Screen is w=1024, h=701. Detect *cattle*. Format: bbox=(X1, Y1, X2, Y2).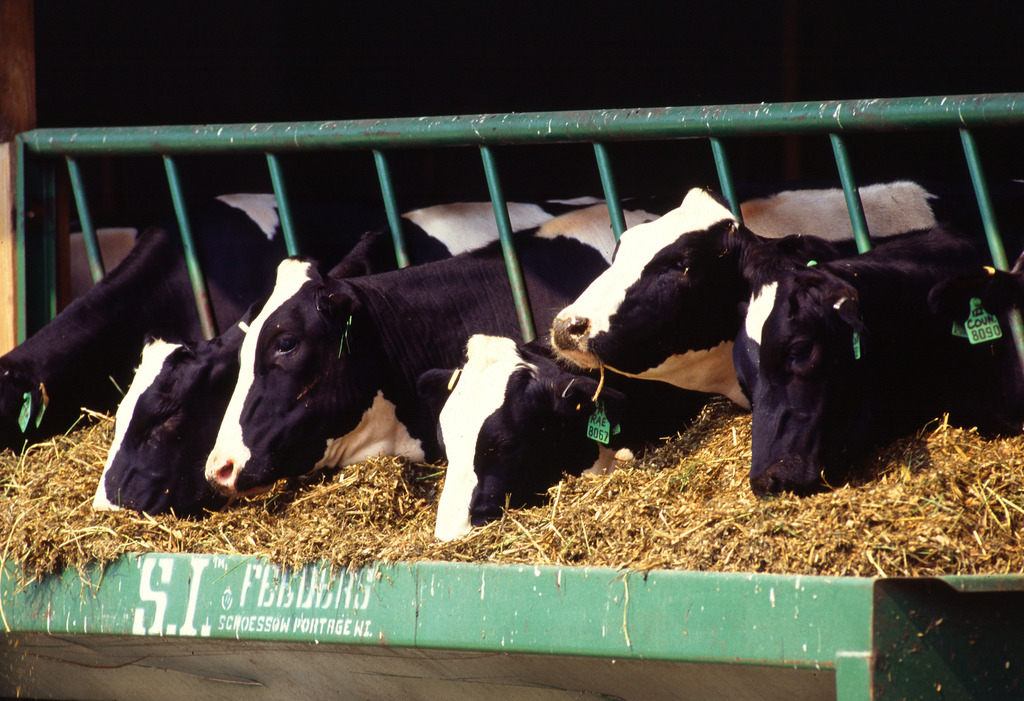
bbox=(424, 181, 957, 543).
